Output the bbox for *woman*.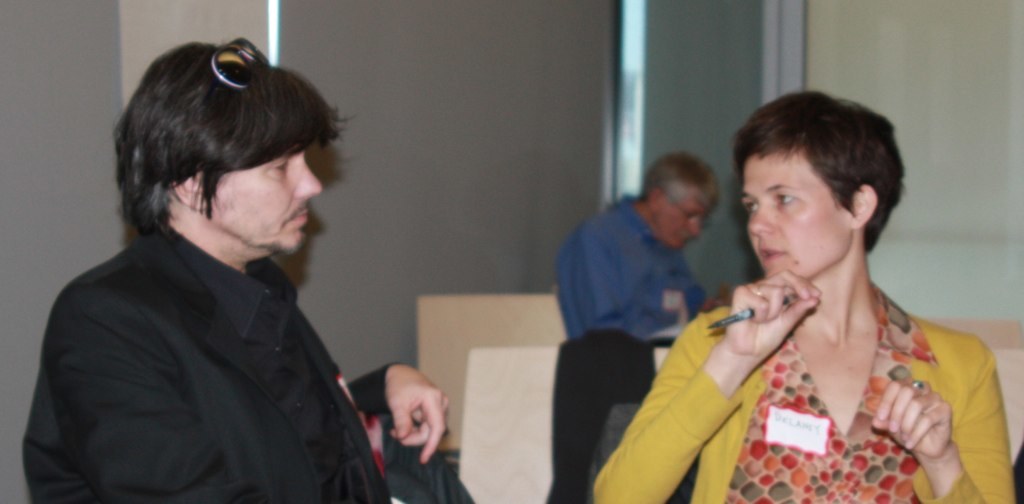
bbox(645, 85, 1002, 503).
